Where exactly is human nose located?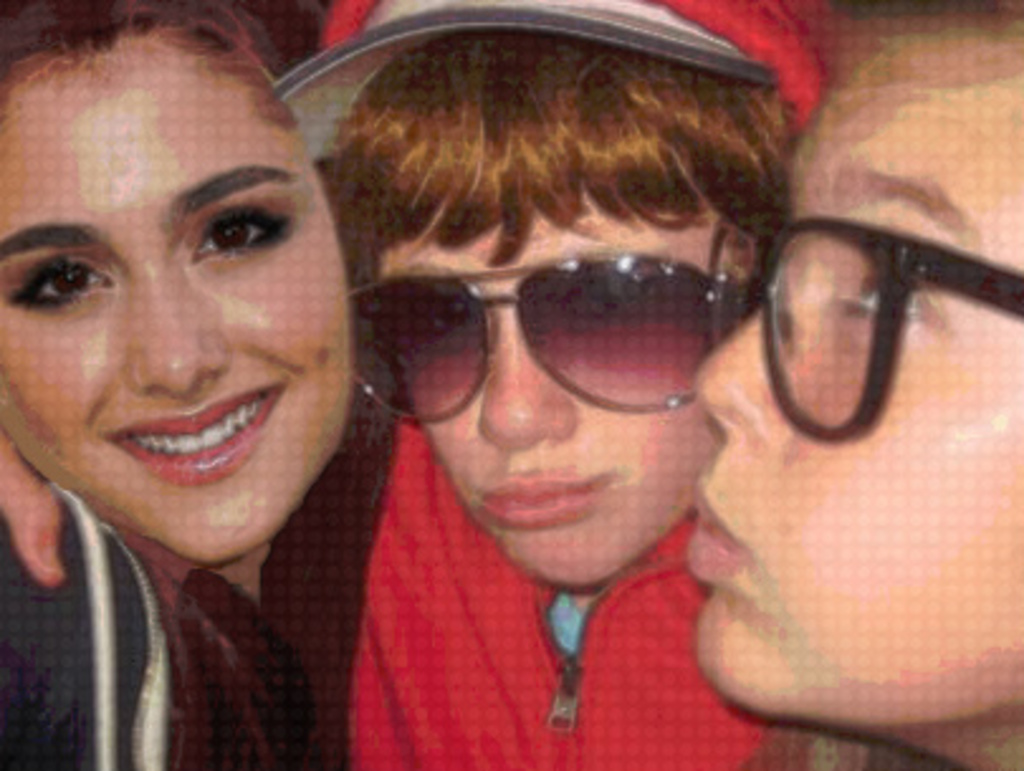
Its bounding box is x1=480, y1=308, x2=582, y2=447.
